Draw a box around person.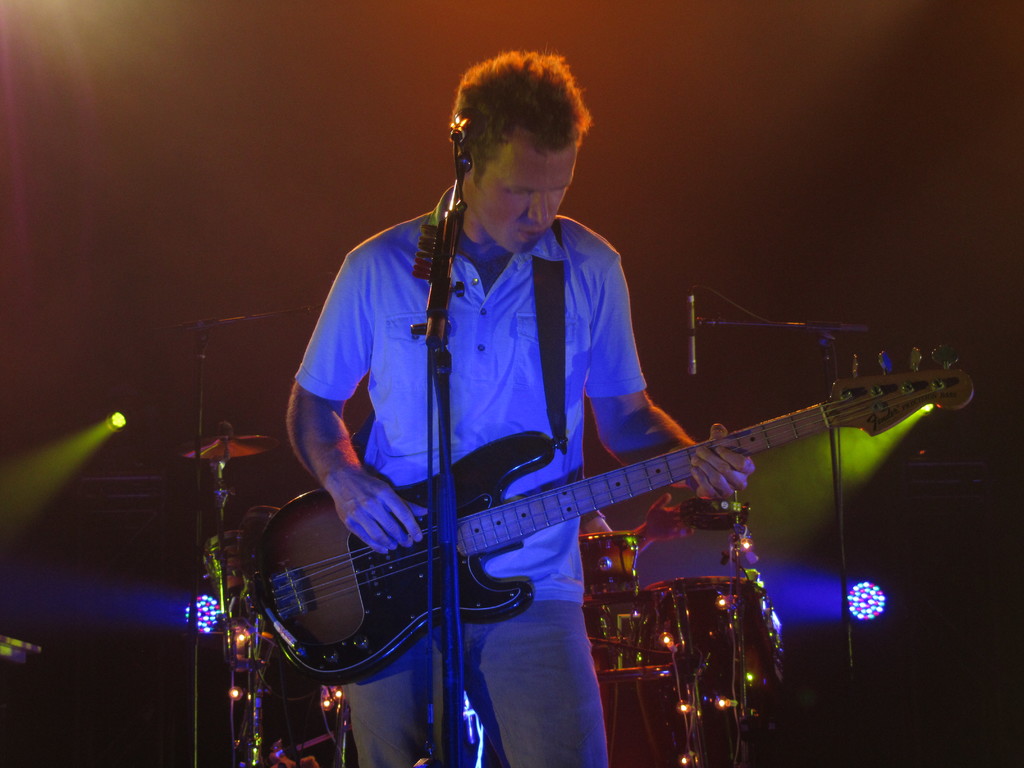
pyautogui.locateOnScreen(262, 67, 867, 745).
